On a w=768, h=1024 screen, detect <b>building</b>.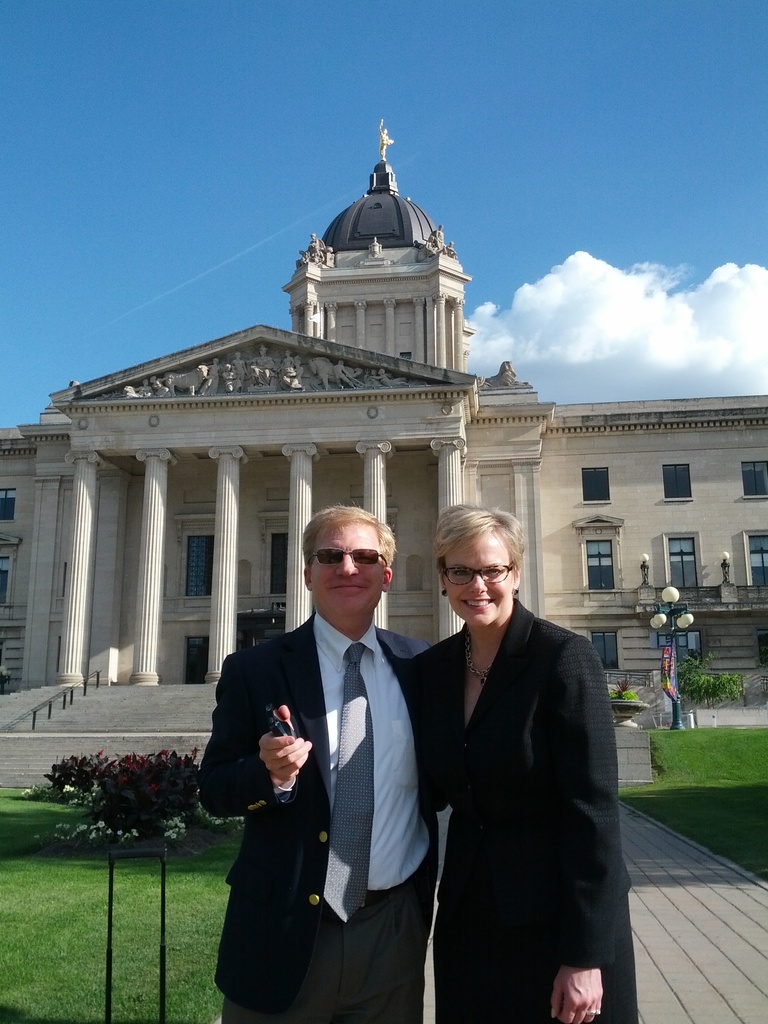
region(0, 120, 767, 790).
